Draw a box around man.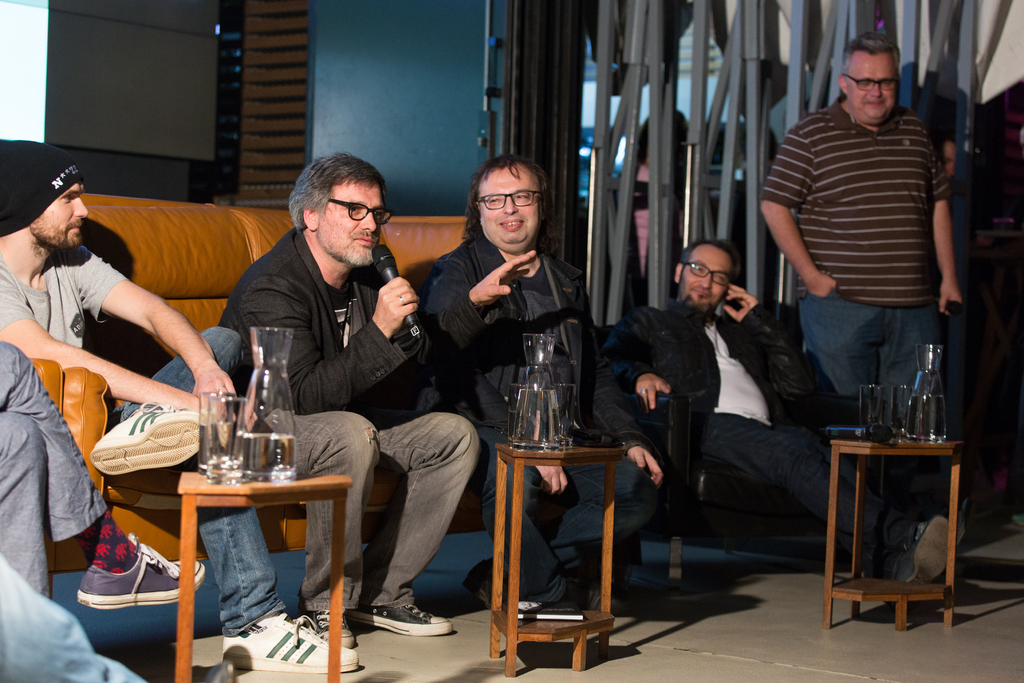
<region>212, 152, 480, 639</region>.
